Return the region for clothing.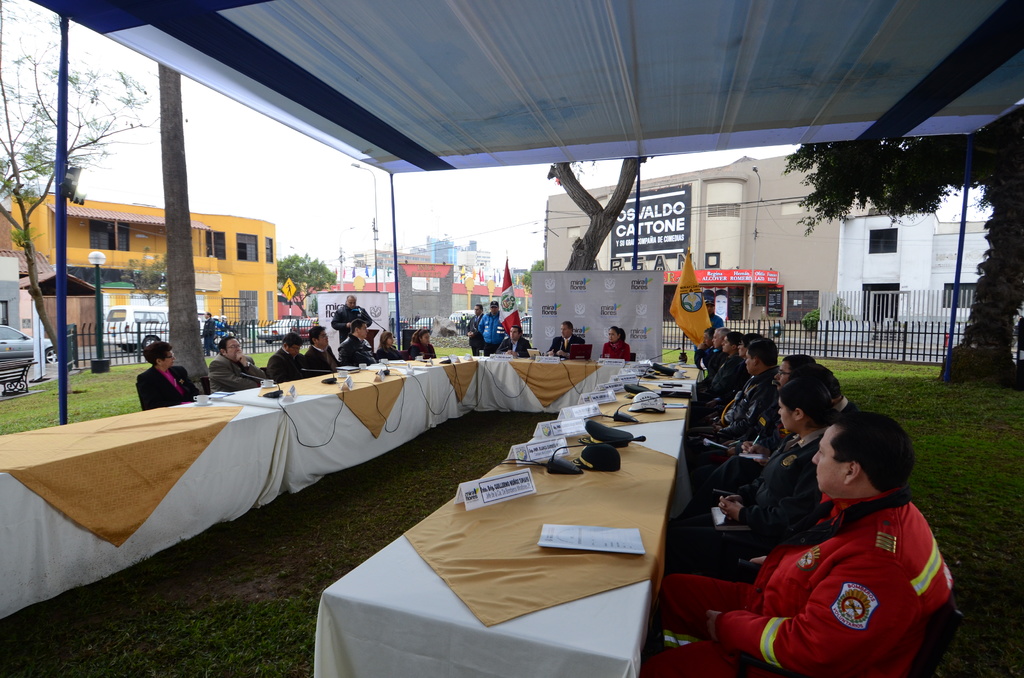
bbox=(600, 343, 631, 360).
